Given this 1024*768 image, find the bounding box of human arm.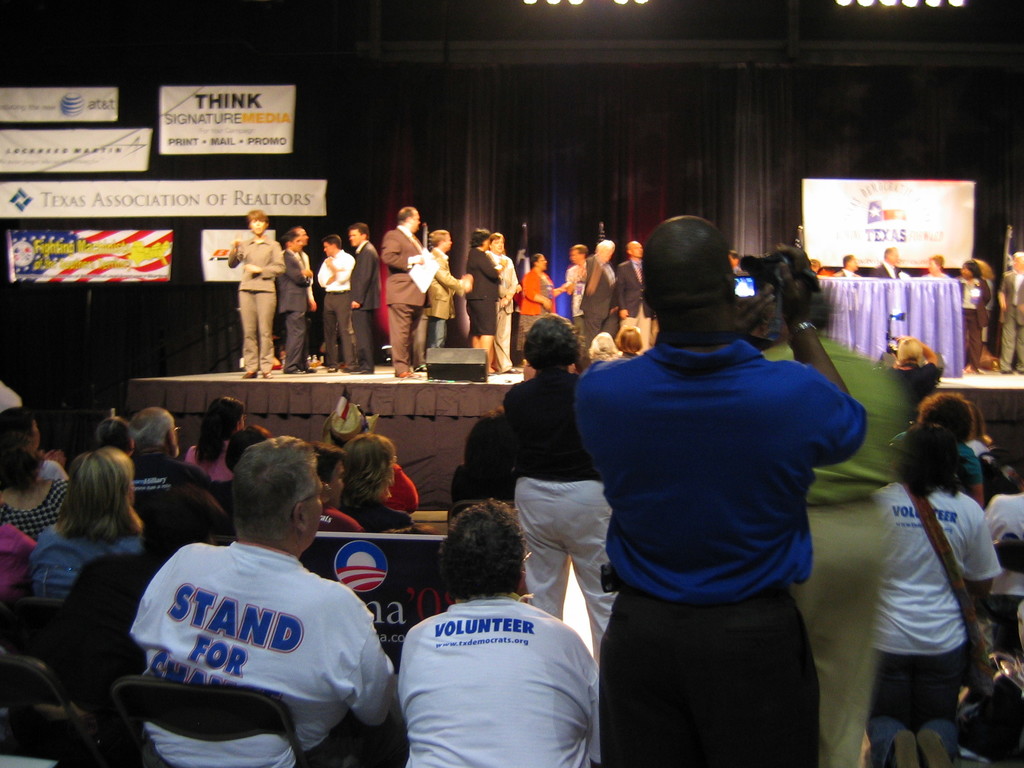
box=[356, 252, 371, 316].
